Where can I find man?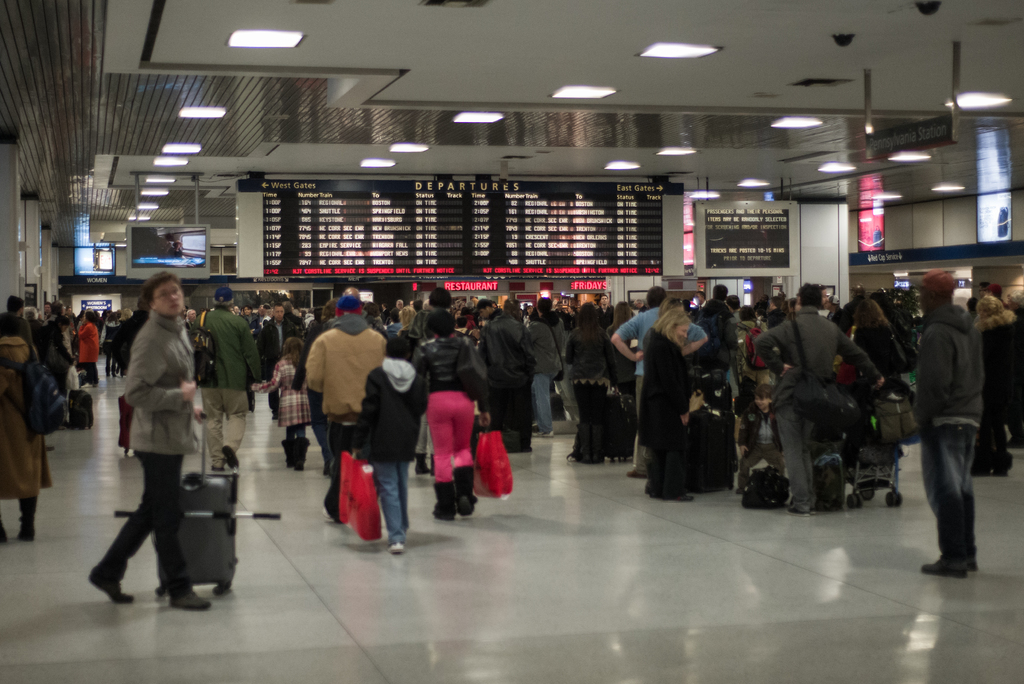
You can find it at (754, 282, 879, 515).
